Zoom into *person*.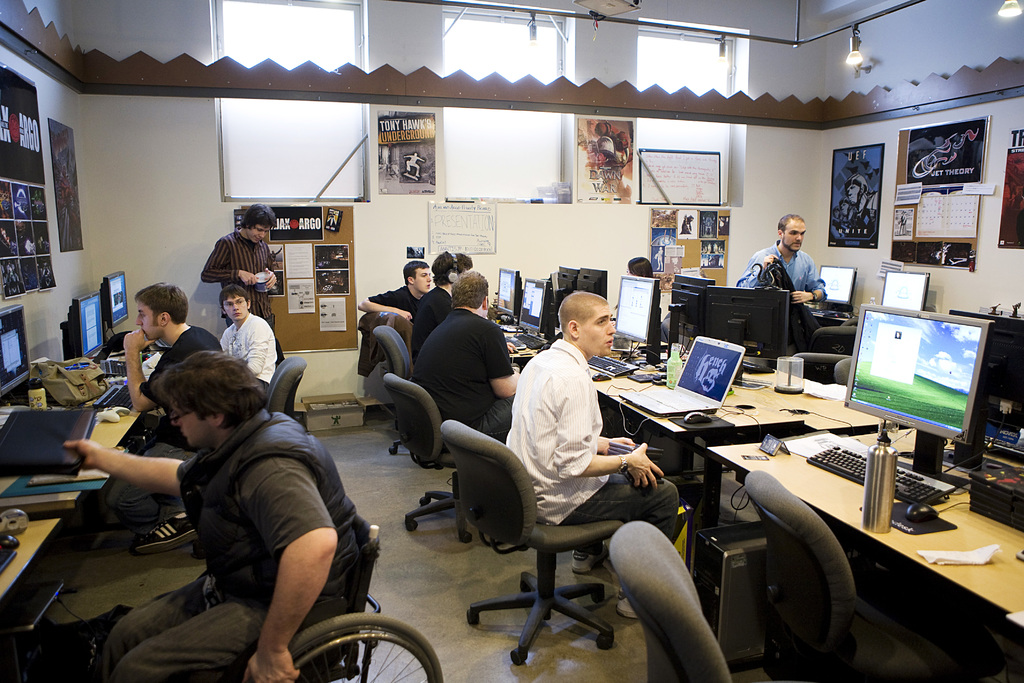
Zoom target: <region>408, 270, 522, 436</region>.
